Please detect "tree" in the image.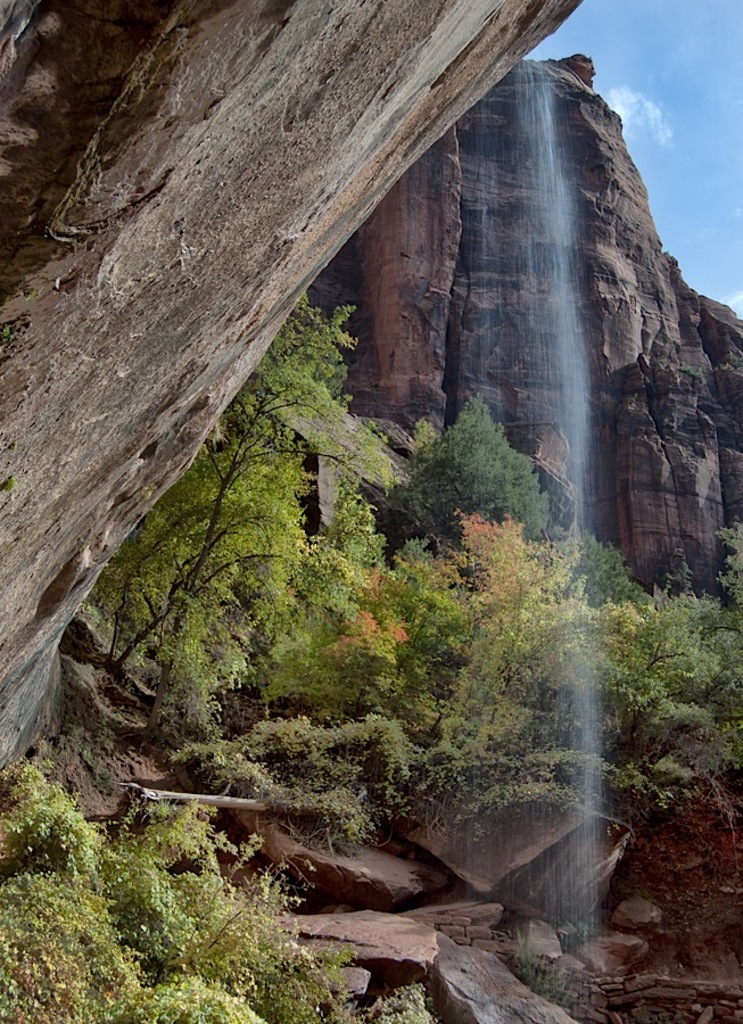
84 294 404 745.
